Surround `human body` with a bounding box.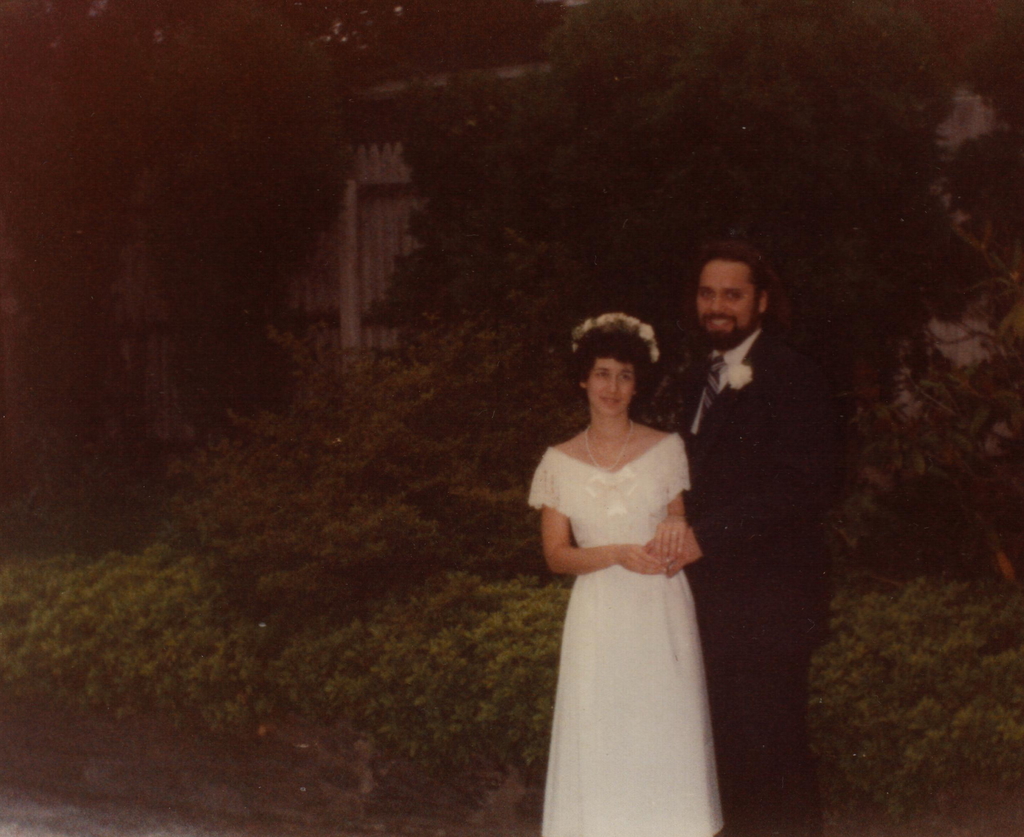
<bbox>651, 245, 842, 836</bbox>.
